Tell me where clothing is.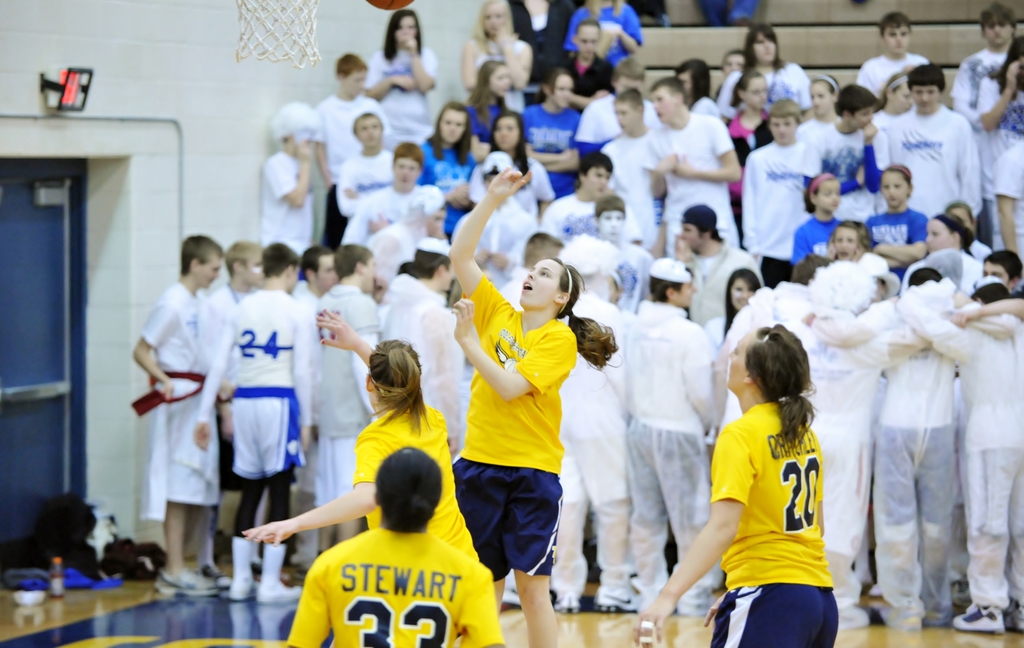
clothing is at <bbox>463, 145, 550, 217</bbox>.
